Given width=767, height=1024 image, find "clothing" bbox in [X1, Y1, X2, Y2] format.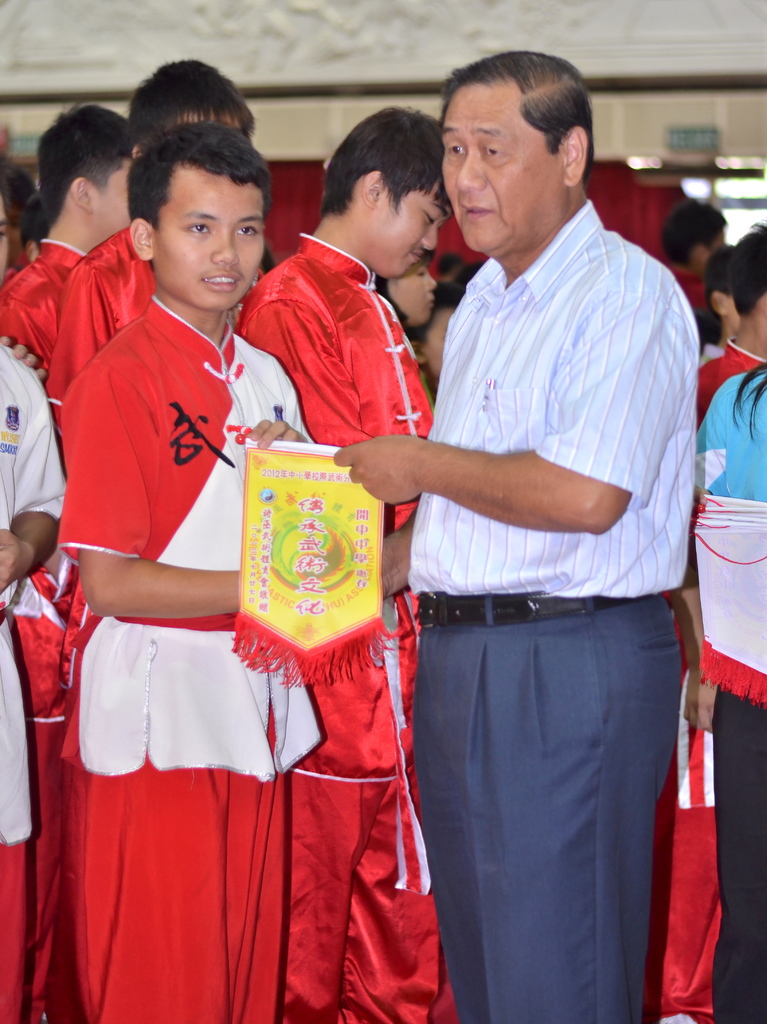
[252, 257, 464, 1023].
